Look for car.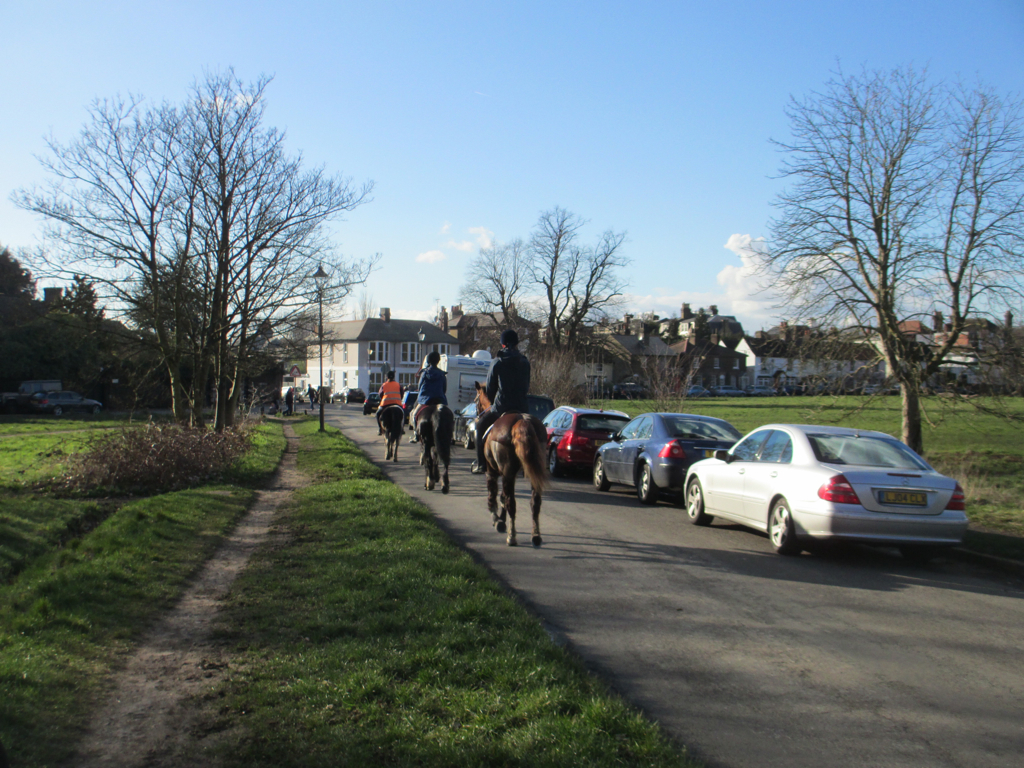
Found: 588/411/759/504.
